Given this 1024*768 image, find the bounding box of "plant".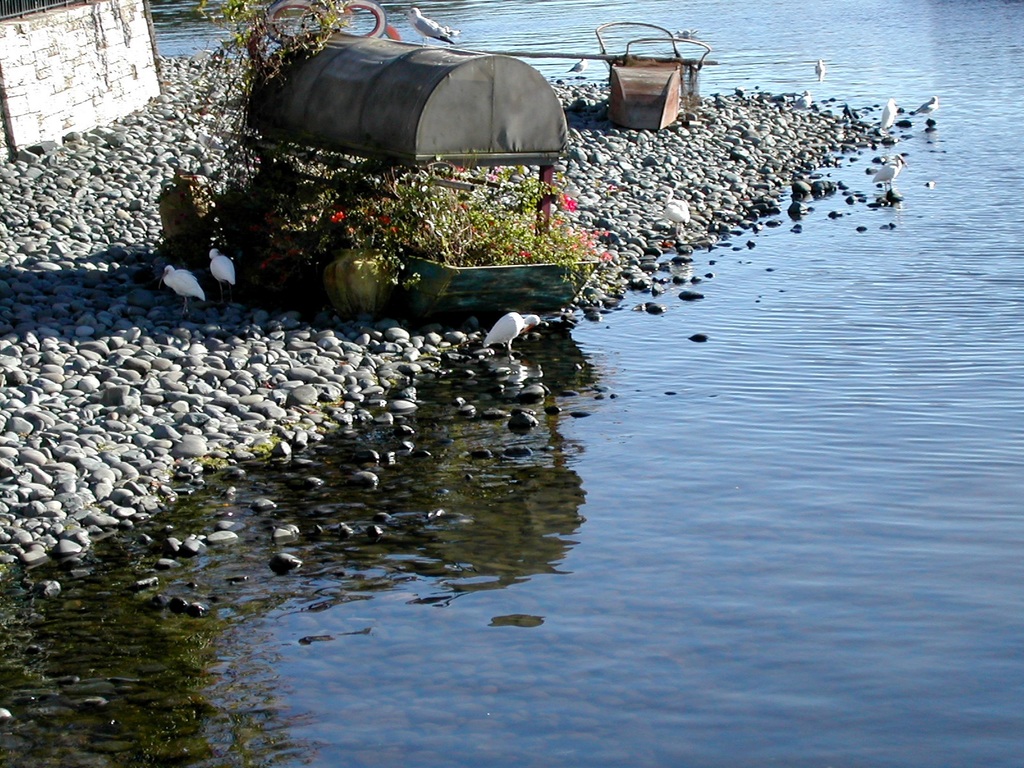
383:373:401:386.
